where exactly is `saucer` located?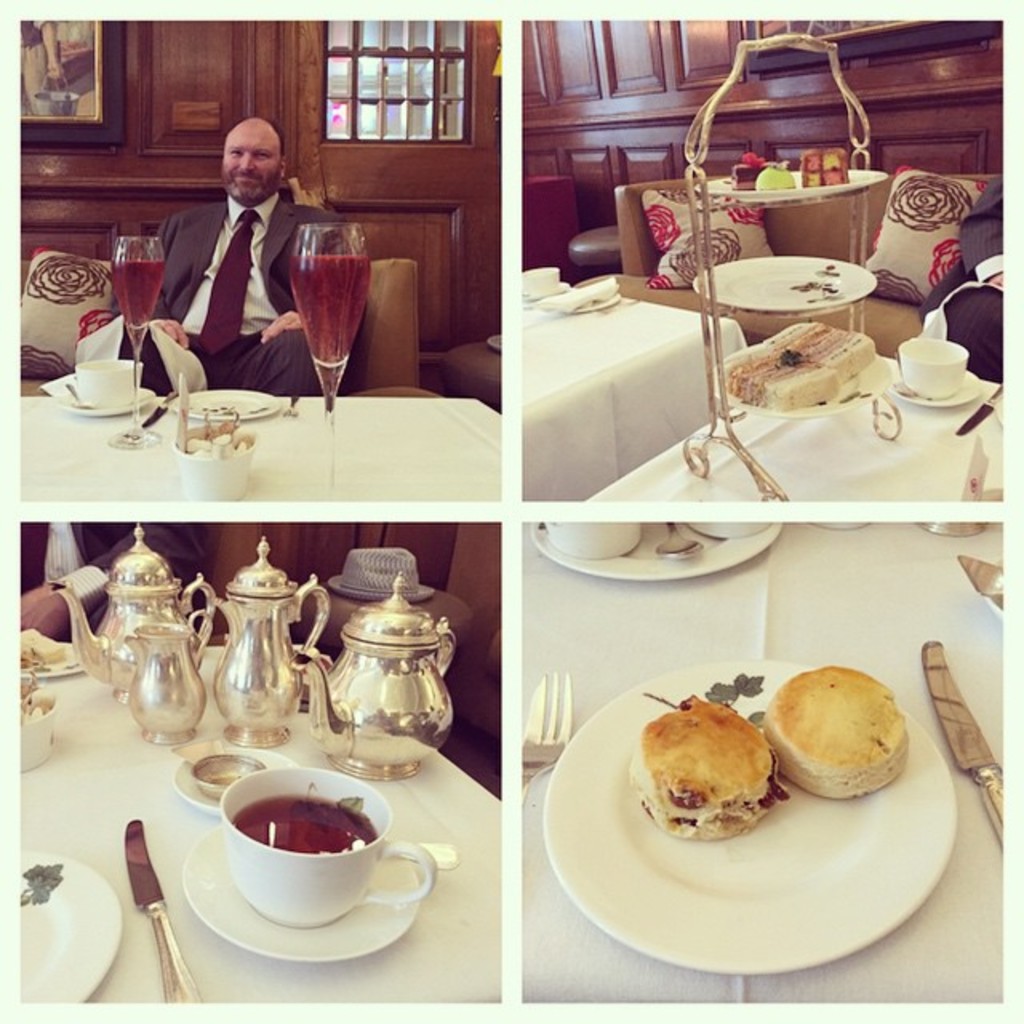
Its bounding box is x1=173, y1=387, x2=285, y2=422.
